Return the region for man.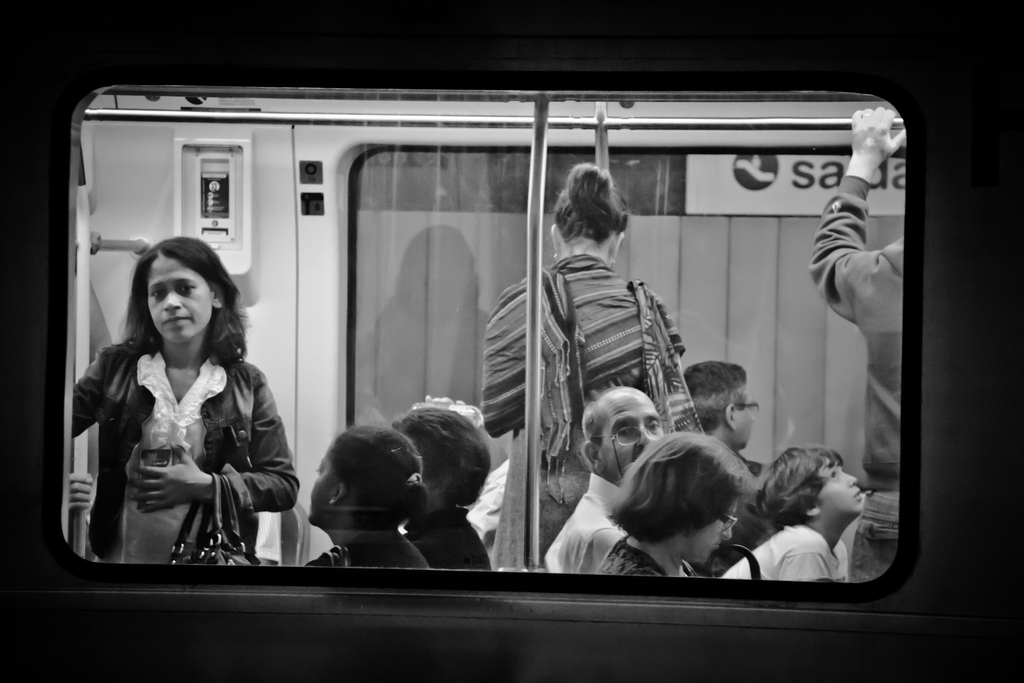
[x1=546, y1=391, x2=655, y2=572].
